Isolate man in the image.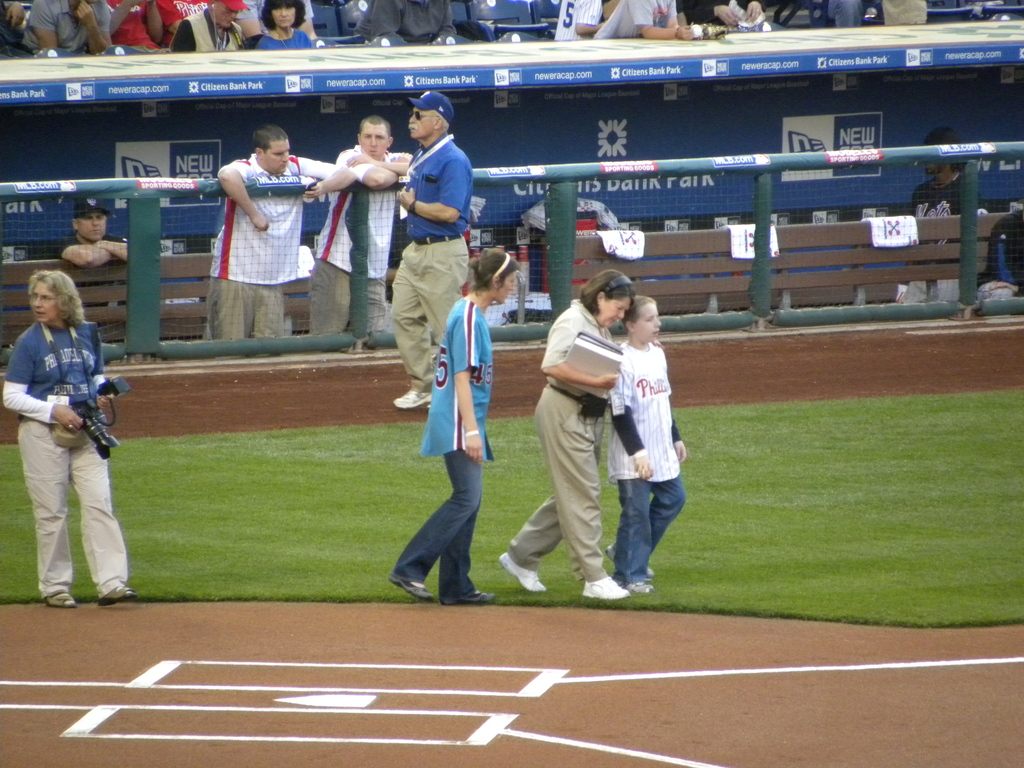
Isolated region: x1=385 y1=86 x2=475 y2=415.
